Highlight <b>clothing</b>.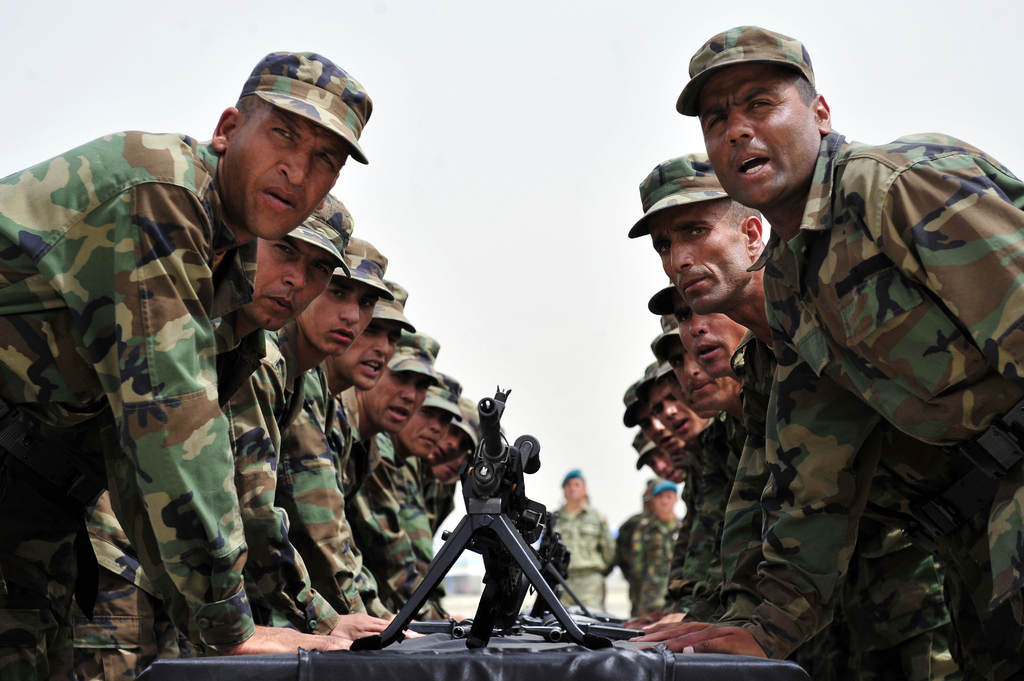
Highlighted region: [0, 133, 257, 680].
